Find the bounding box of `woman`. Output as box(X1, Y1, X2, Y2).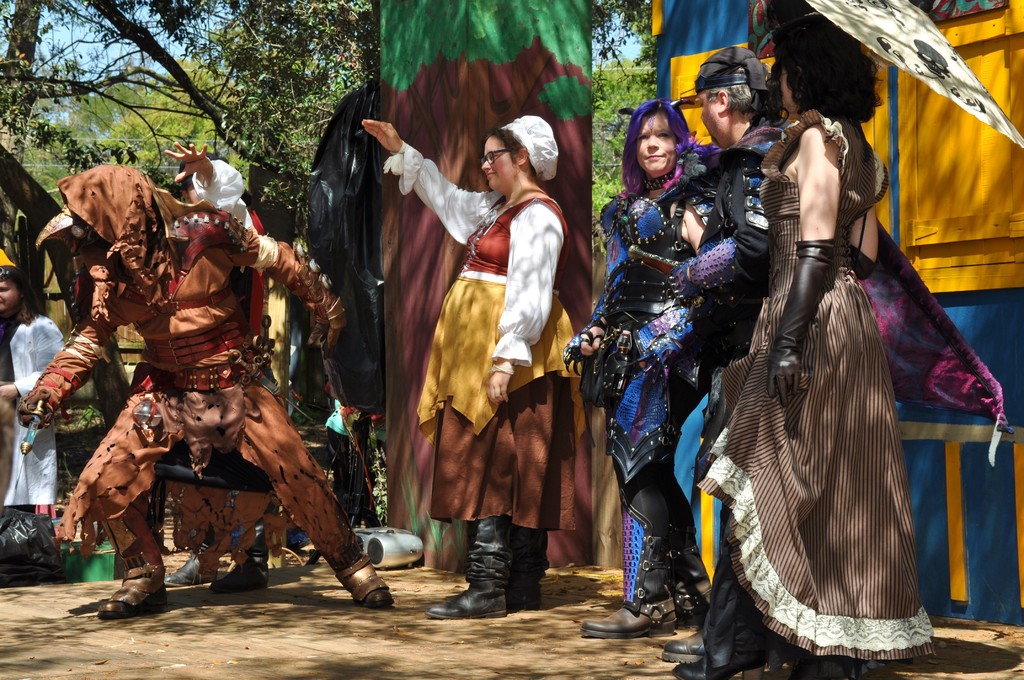
box(557, 93, 728, 650).
